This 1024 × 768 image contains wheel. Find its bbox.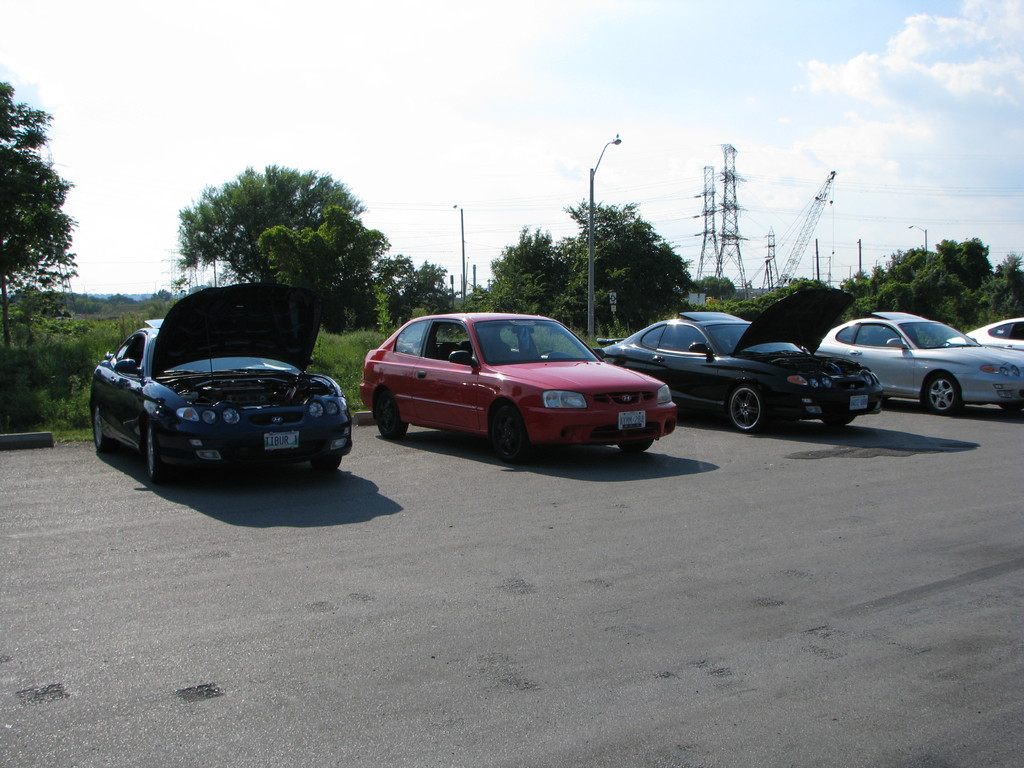
x1=378 y1=386 x2=408 y2=442.
